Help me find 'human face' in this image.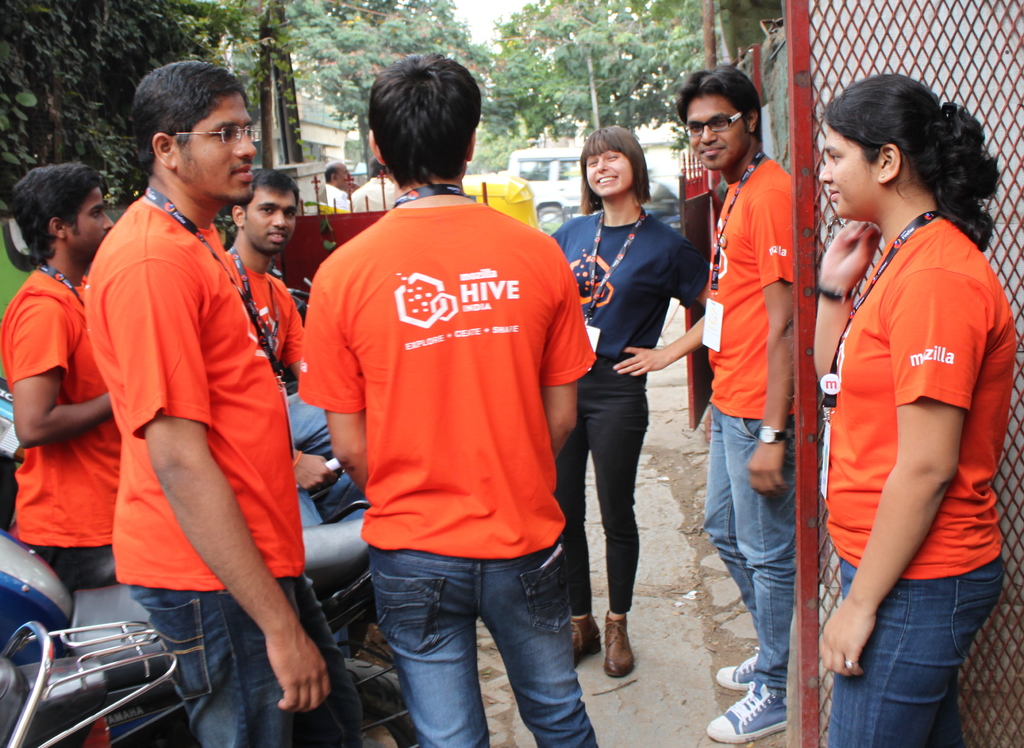
Found it: <bbox>247, 186, 296, 256</bbox>.
